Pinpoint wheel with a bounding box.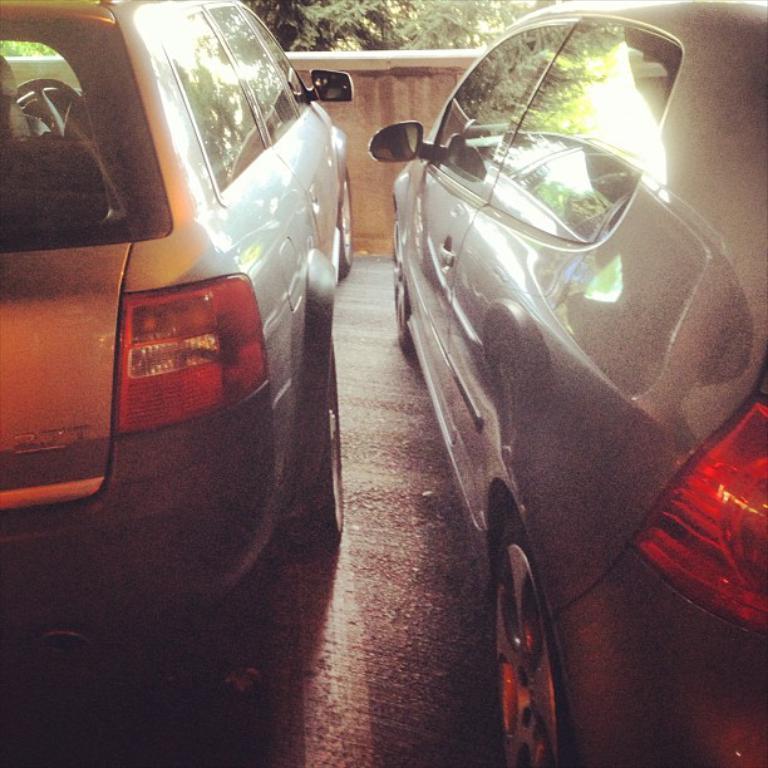
{"x1": 336, "y1": 174, "x2": 354, "y2": 280}.
